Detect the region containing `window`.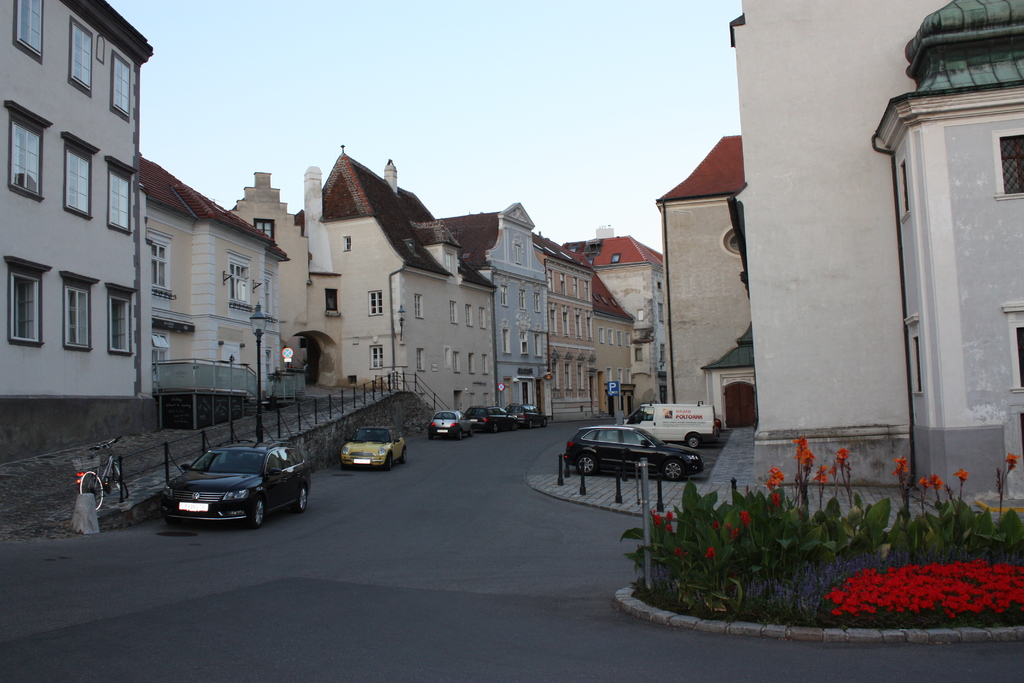
(left=415, top=293, right=423, bottom=318).
